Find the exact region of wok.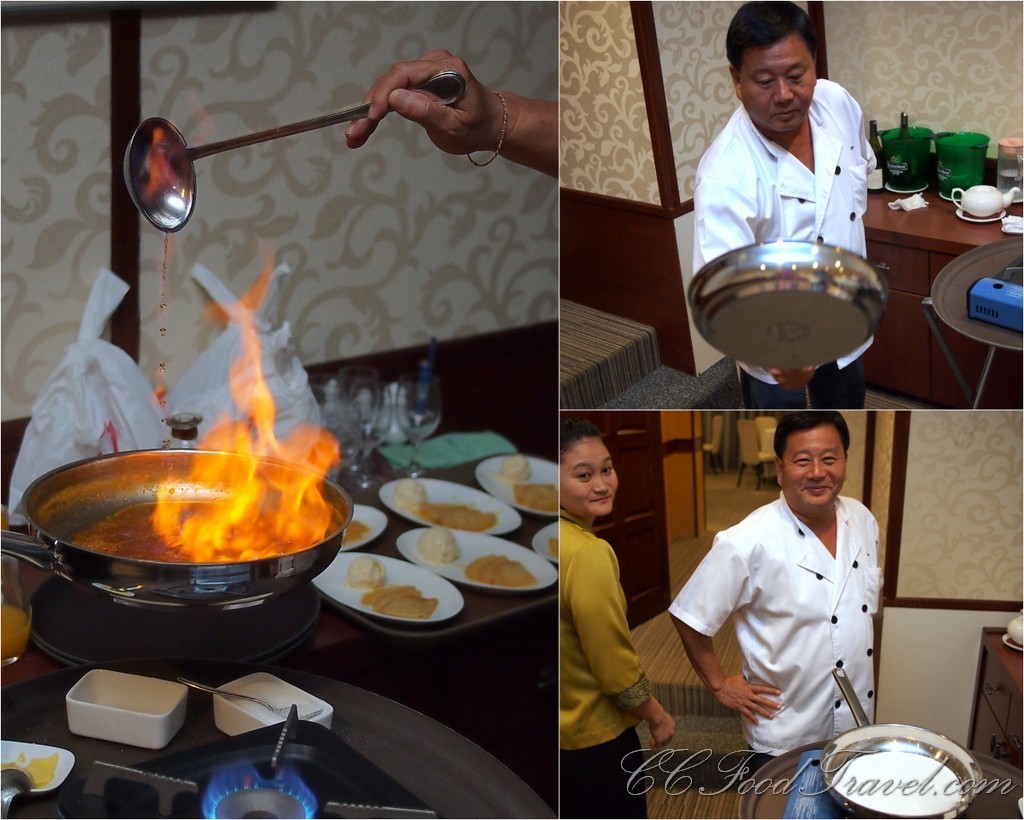
Exact region: x1=43, y1=440, x2=322, y2=644.
